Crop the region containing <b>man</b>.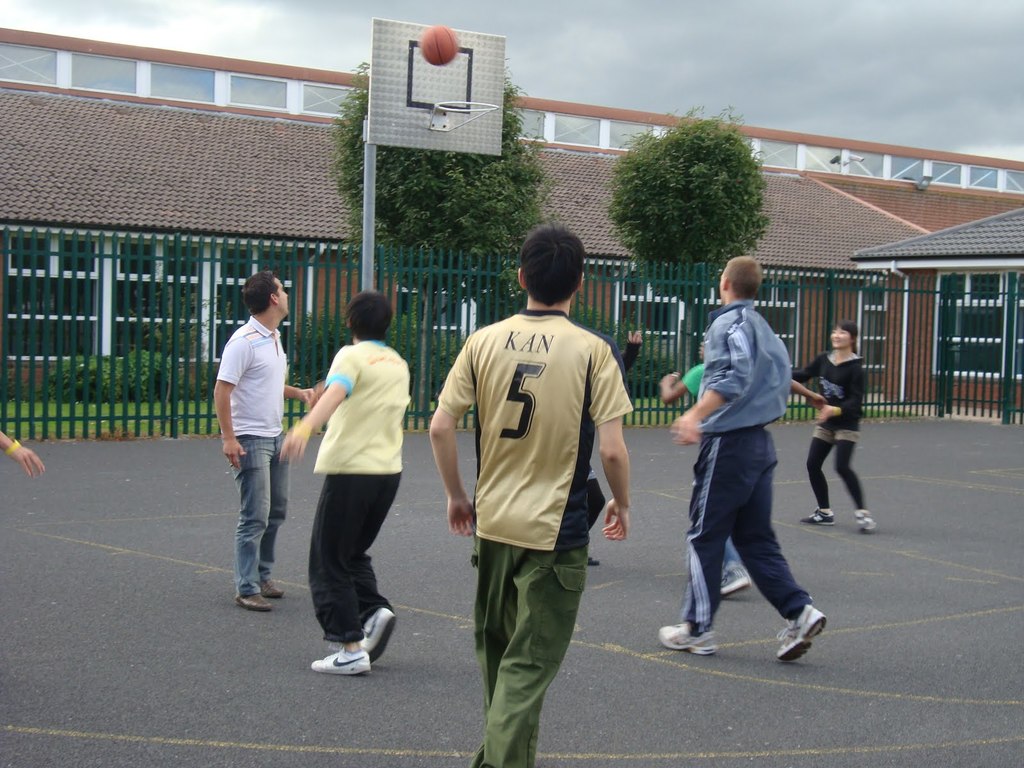
Crop region: <region>419, 213, 638, 767</region>.
